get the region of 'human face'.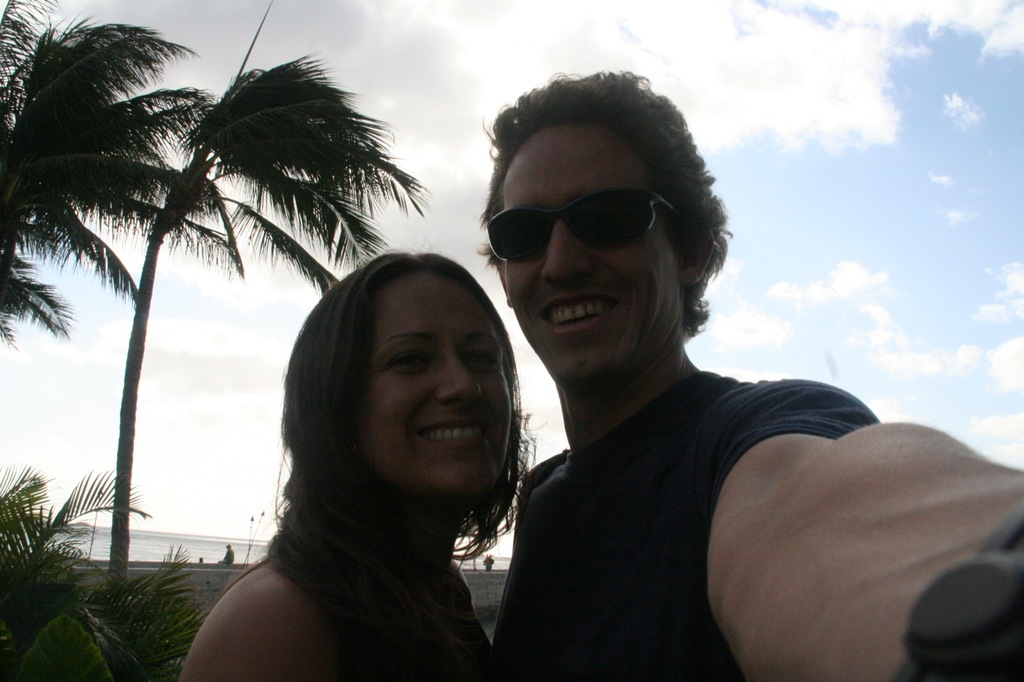
(360,273,511,496).
